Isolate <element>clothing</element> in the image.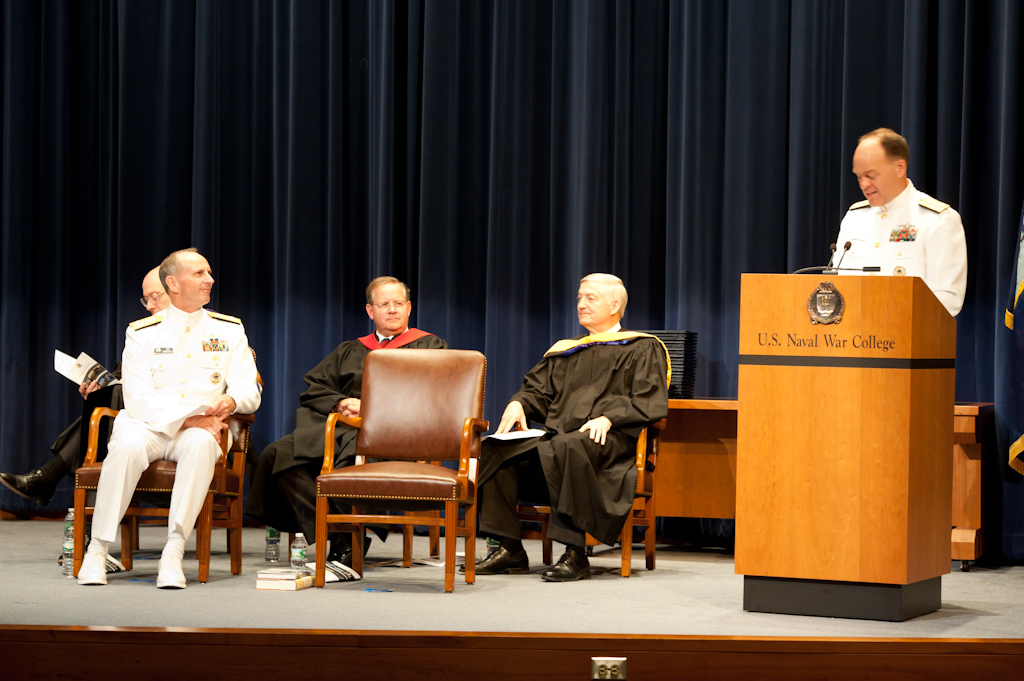
Isolated region: [x1=49, y1=362, x2=125, y2=476].
